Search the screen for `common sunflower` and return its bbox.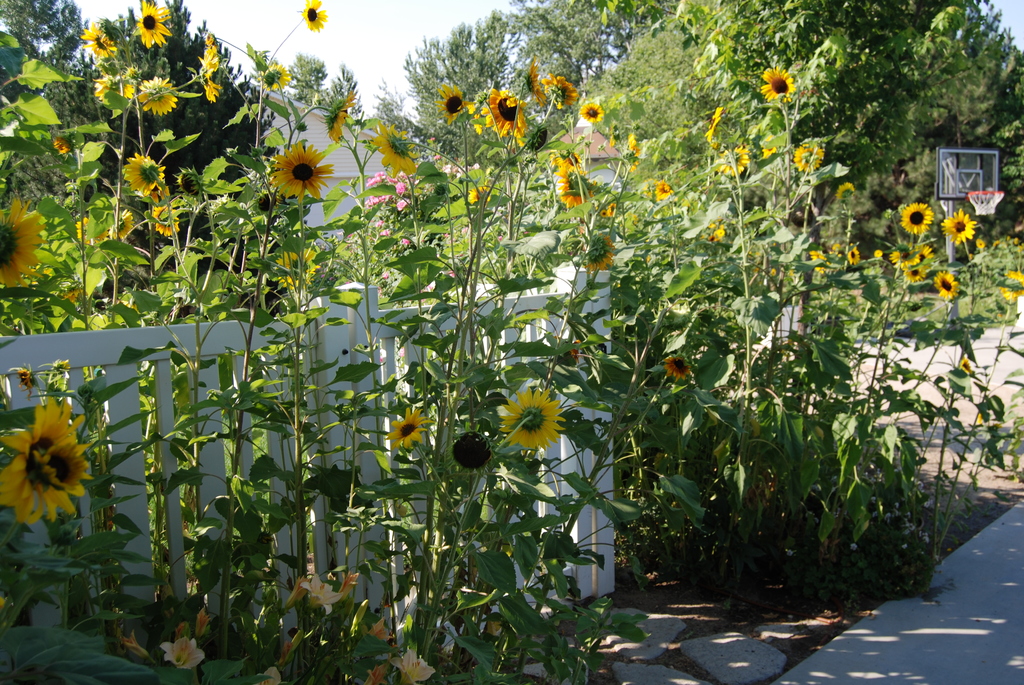
Found: {"left": 797, "top": 141, "right": 821, "bottom": 169}.
